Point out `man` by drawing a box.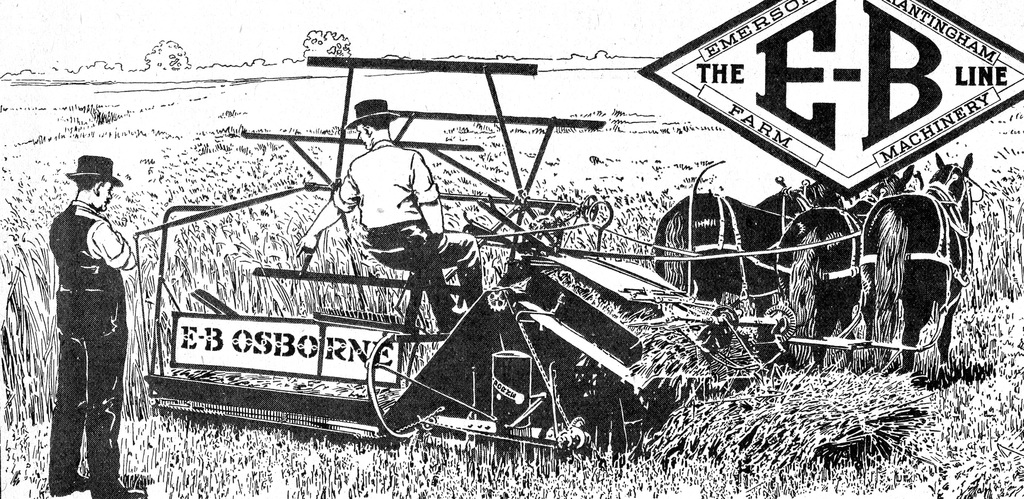
box(294, 97, 483, 328).
